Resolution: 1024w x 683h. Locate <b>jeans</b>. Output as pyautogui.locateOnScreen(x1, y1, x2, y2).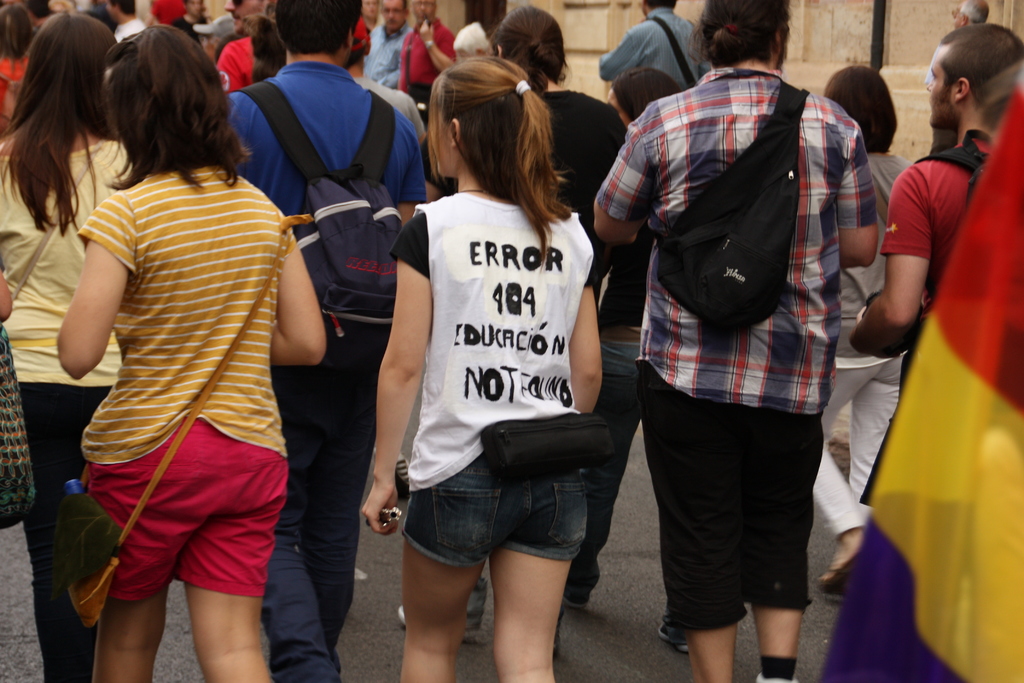
pyautogui.locateOnScreen(404, 439, 596, 564).
